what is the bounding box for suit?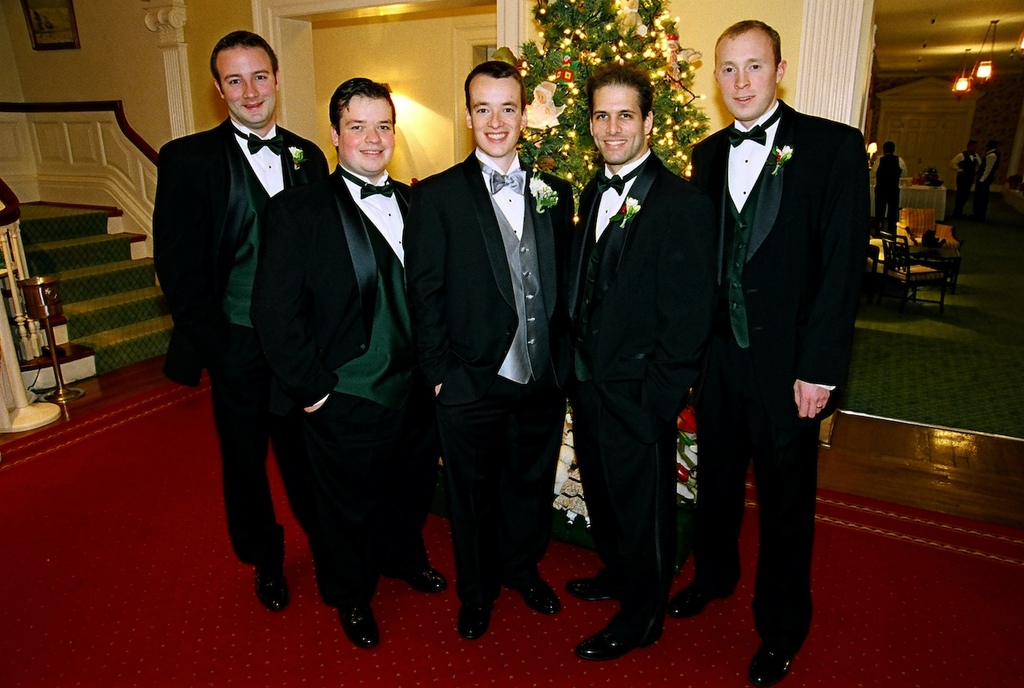
<bbox>690, 99, 870, 654</bbox>.
